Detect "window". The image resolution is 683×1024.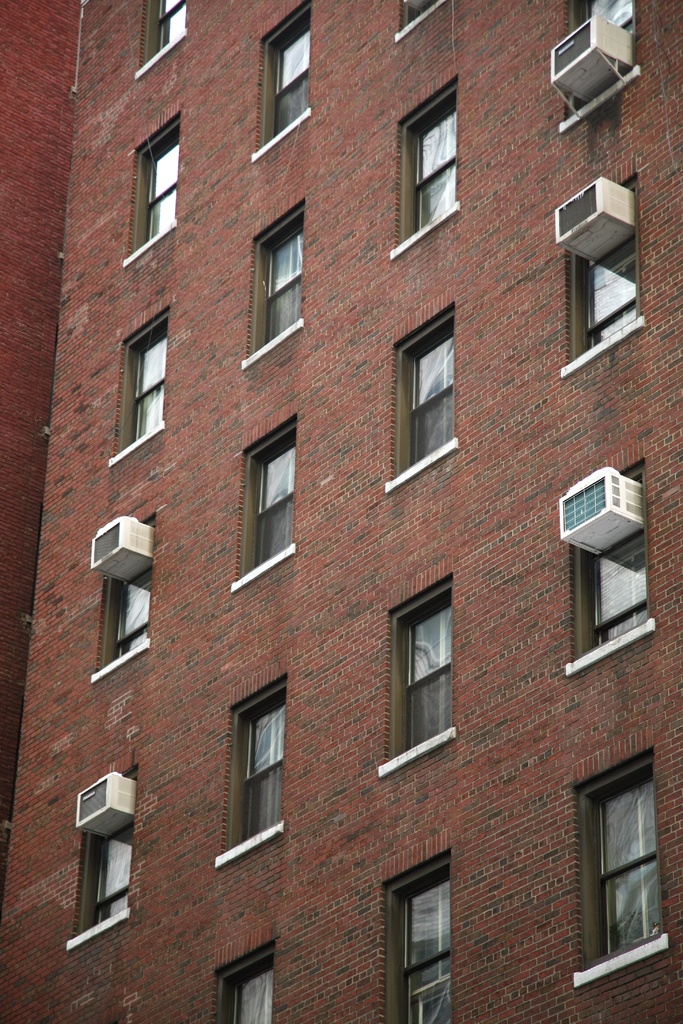
[left=122, top=109, right=183, bottom=271].
